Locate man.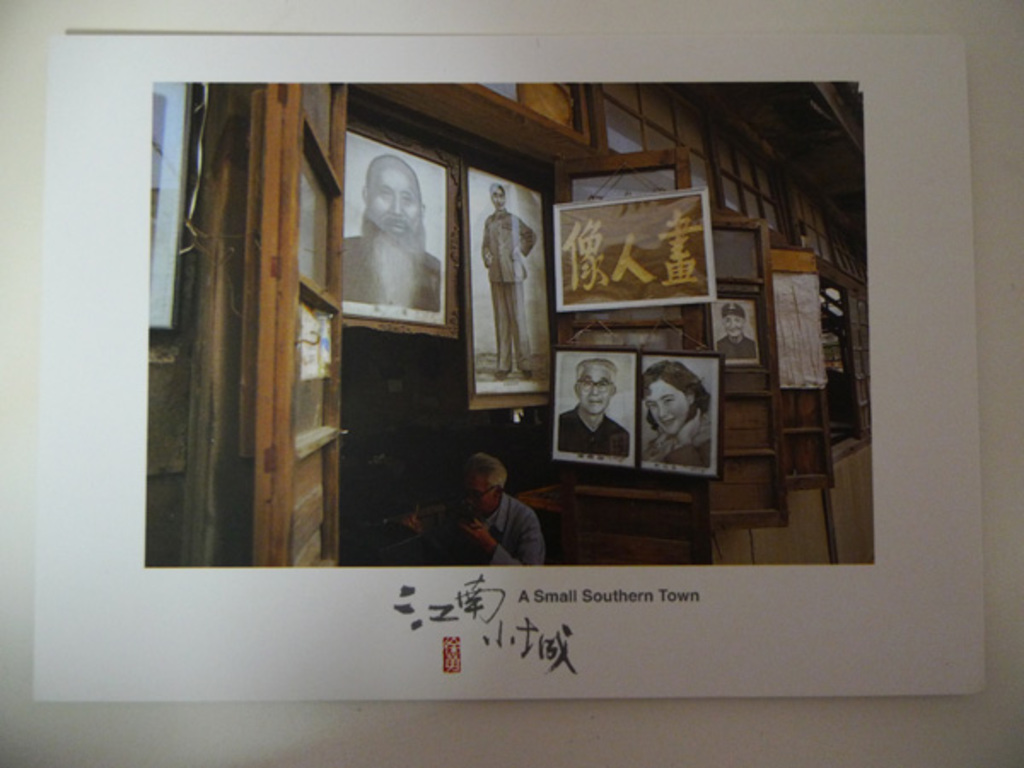
Bounding box: <box>719,300,758,358</box>.
